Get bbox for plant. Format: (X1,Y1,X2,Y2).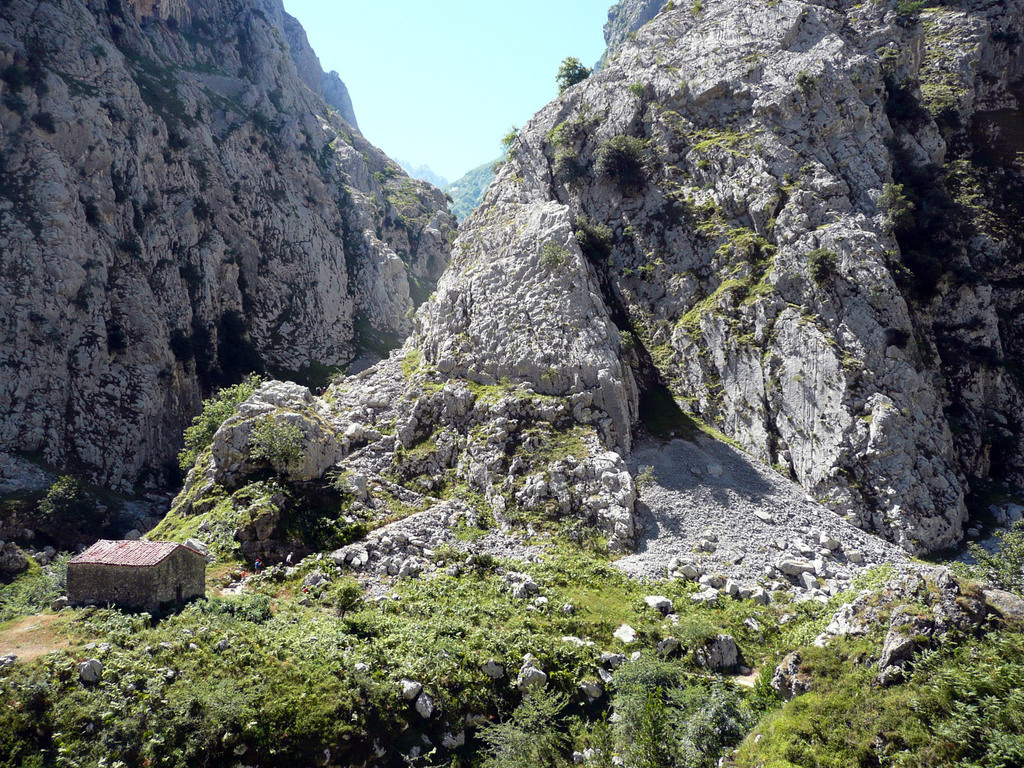
(653,54,680,76).
